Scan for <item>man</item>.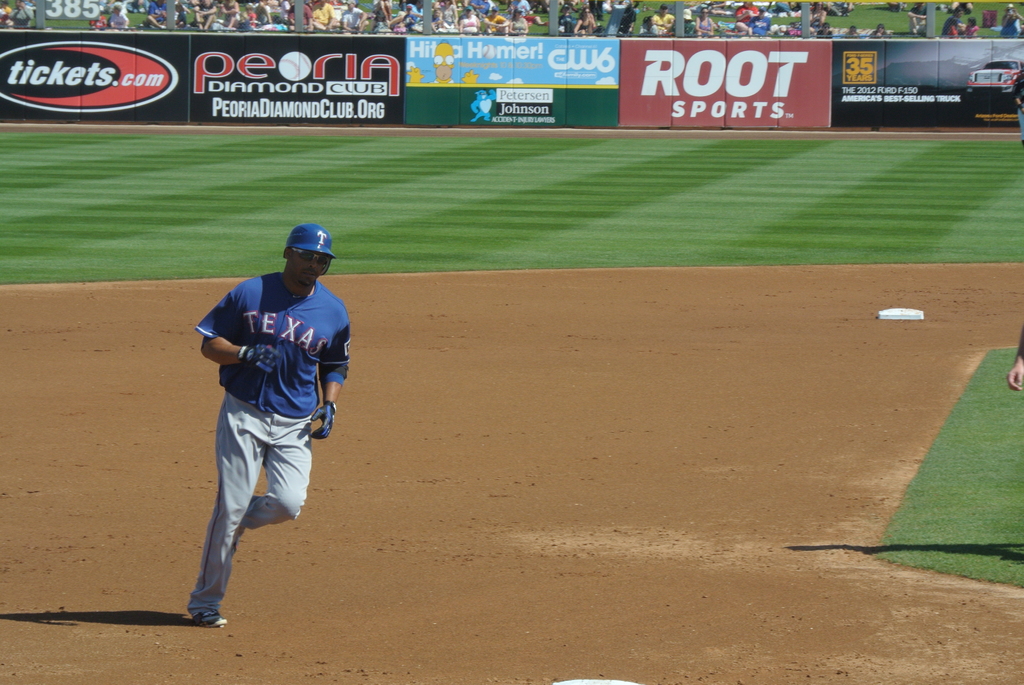
Scan result: <box>556,3,577,36</box>.
